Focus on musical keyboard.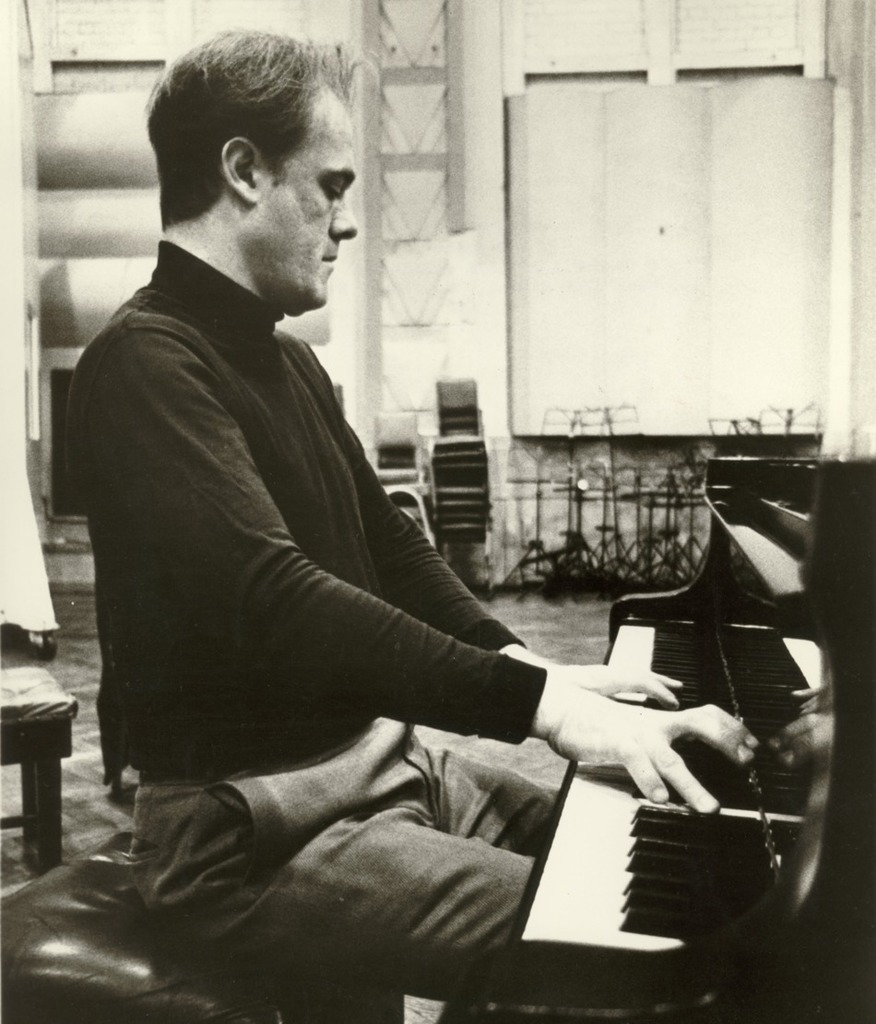
Focused at crop(480, 507, 799, 980).
